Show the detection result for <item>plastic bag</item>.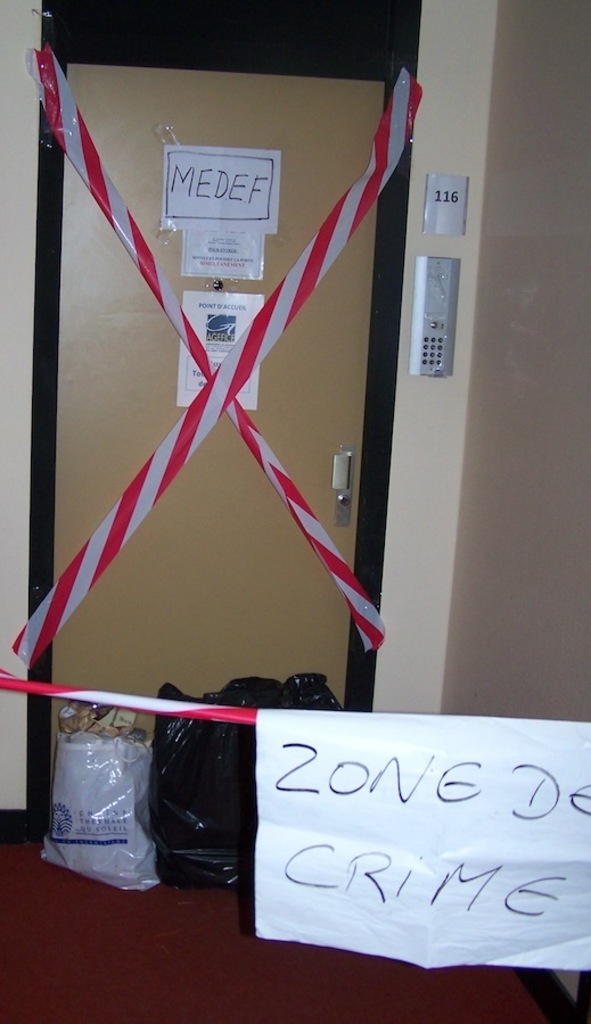
38, 713, 163, 894.
